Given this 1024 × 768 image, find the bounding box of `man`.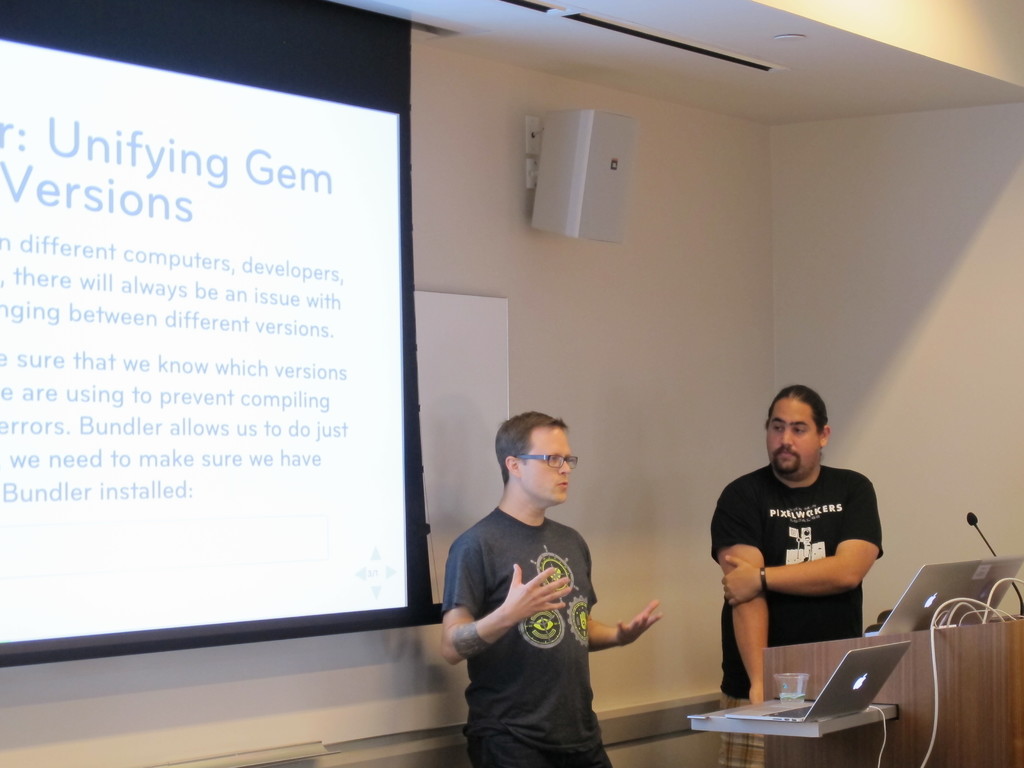
<region>442, 411, 637, 767</region>.
